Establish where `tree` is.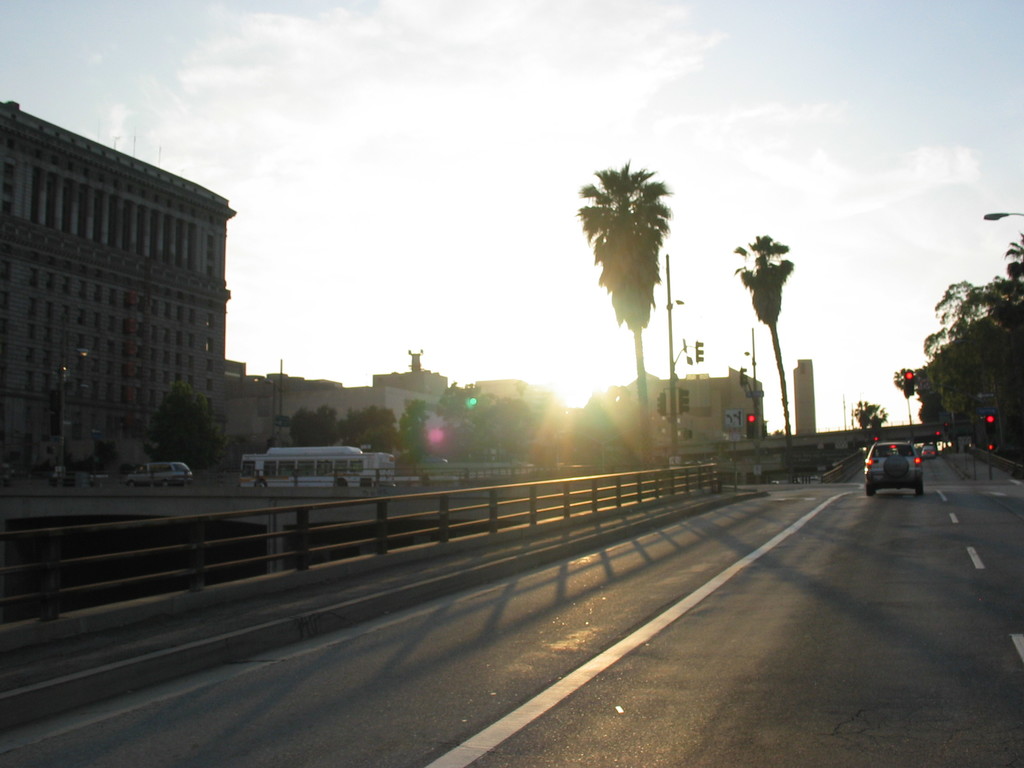
Established at crop(734, 233, 797, 486).
